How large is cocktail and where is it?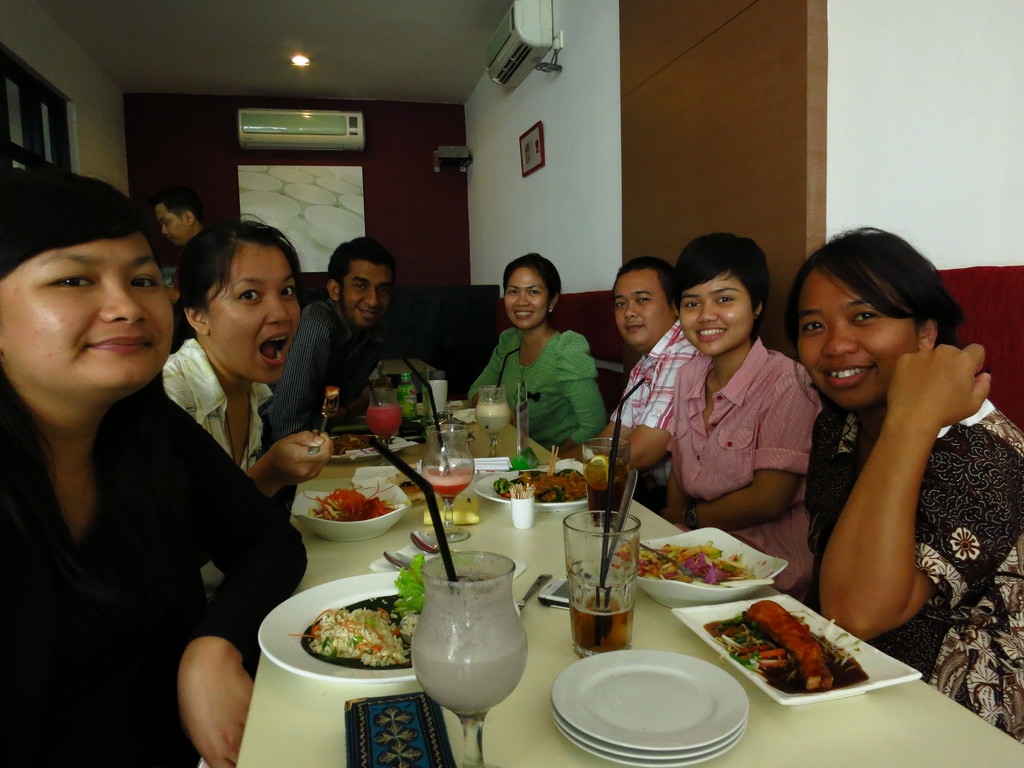
Bounding box: <box>581,375,653,536</box>.
